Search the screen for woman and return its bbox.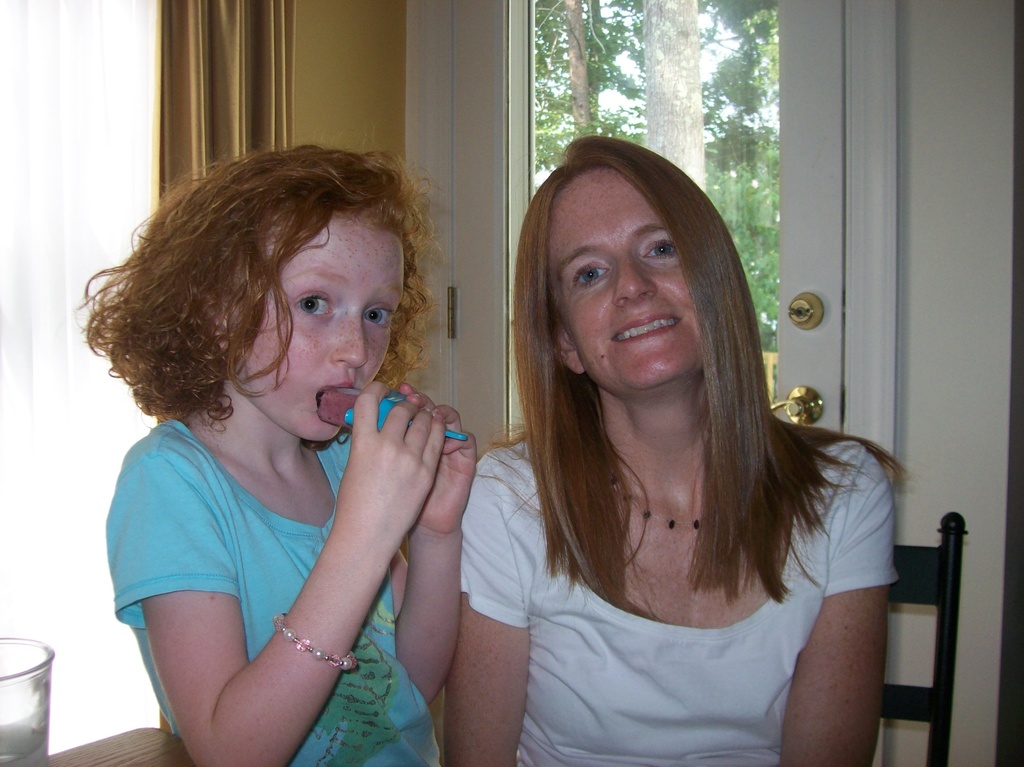
Found: locate(295, 127, 862, 759).
